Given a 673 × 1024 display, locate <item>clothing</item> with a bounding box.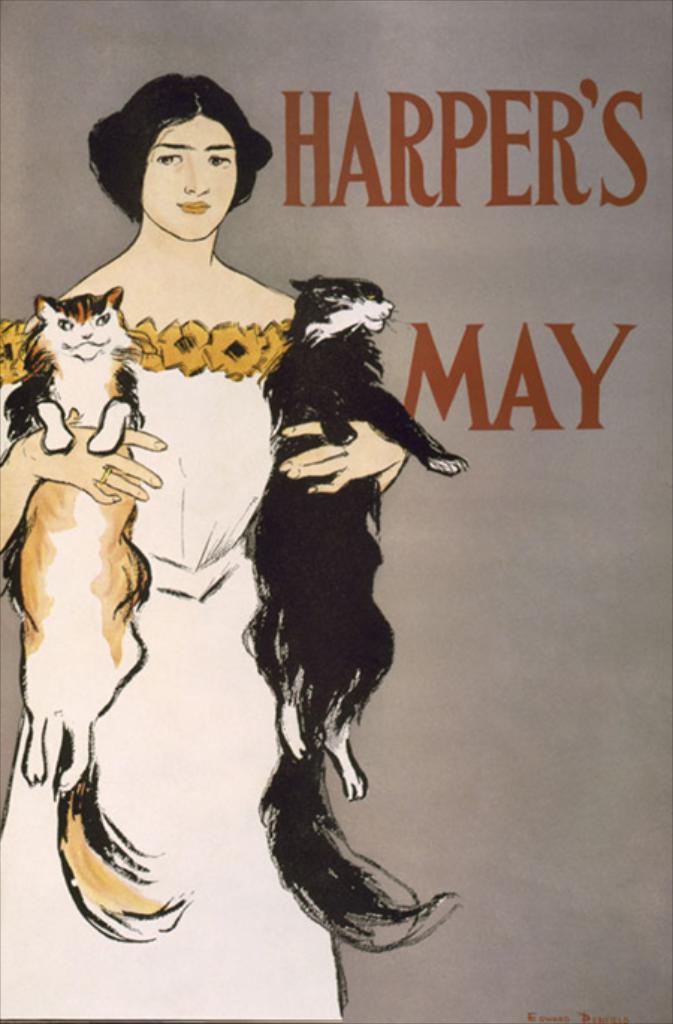
Located: pyautogui.locateOnScreen(0, 366, 347, 1021).
